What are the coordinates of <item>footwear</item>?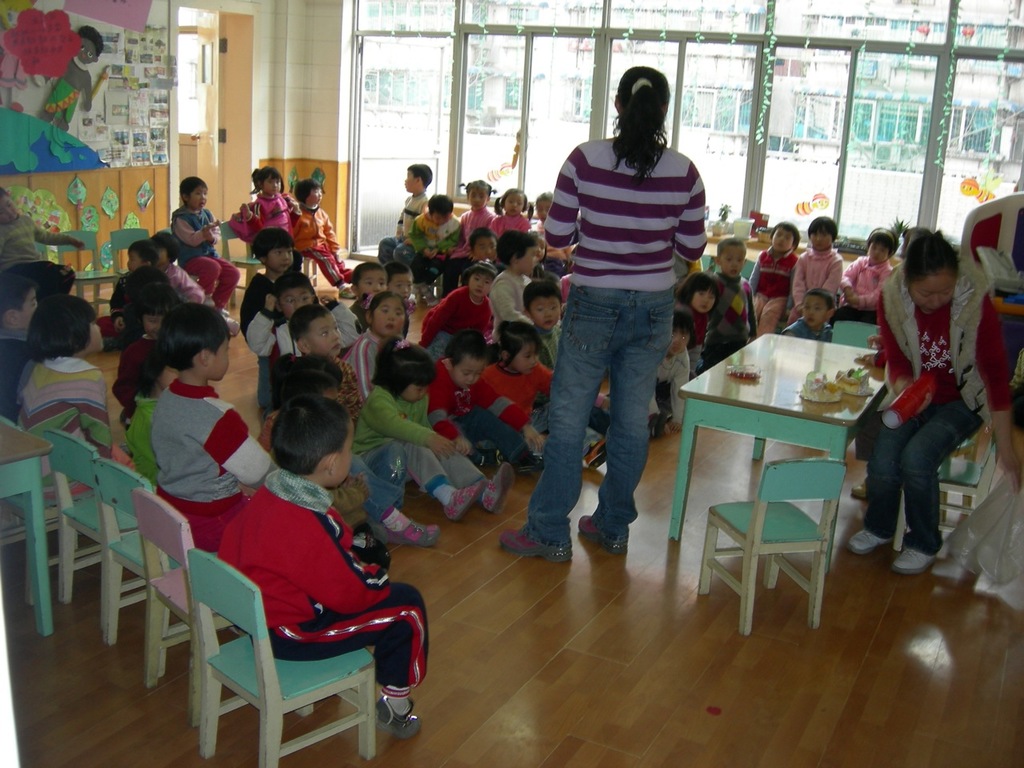
pyautogui.locateOnScreen(576, 514, 630, 552).
